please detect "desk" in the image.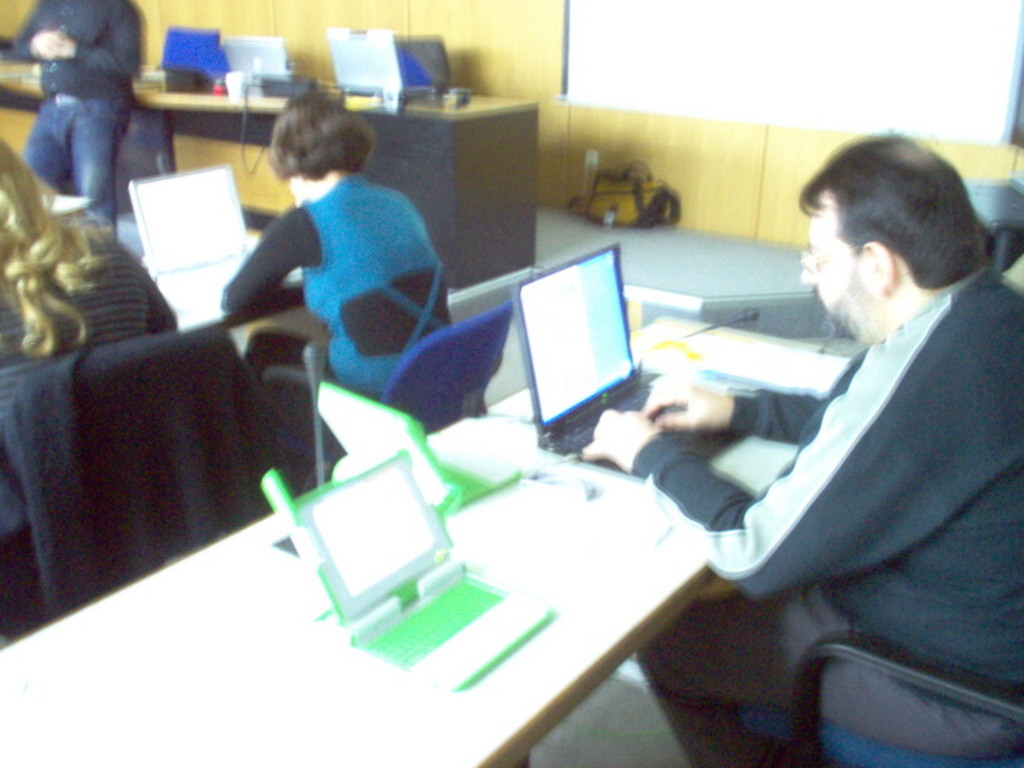
[0, 54, 543, 289].
